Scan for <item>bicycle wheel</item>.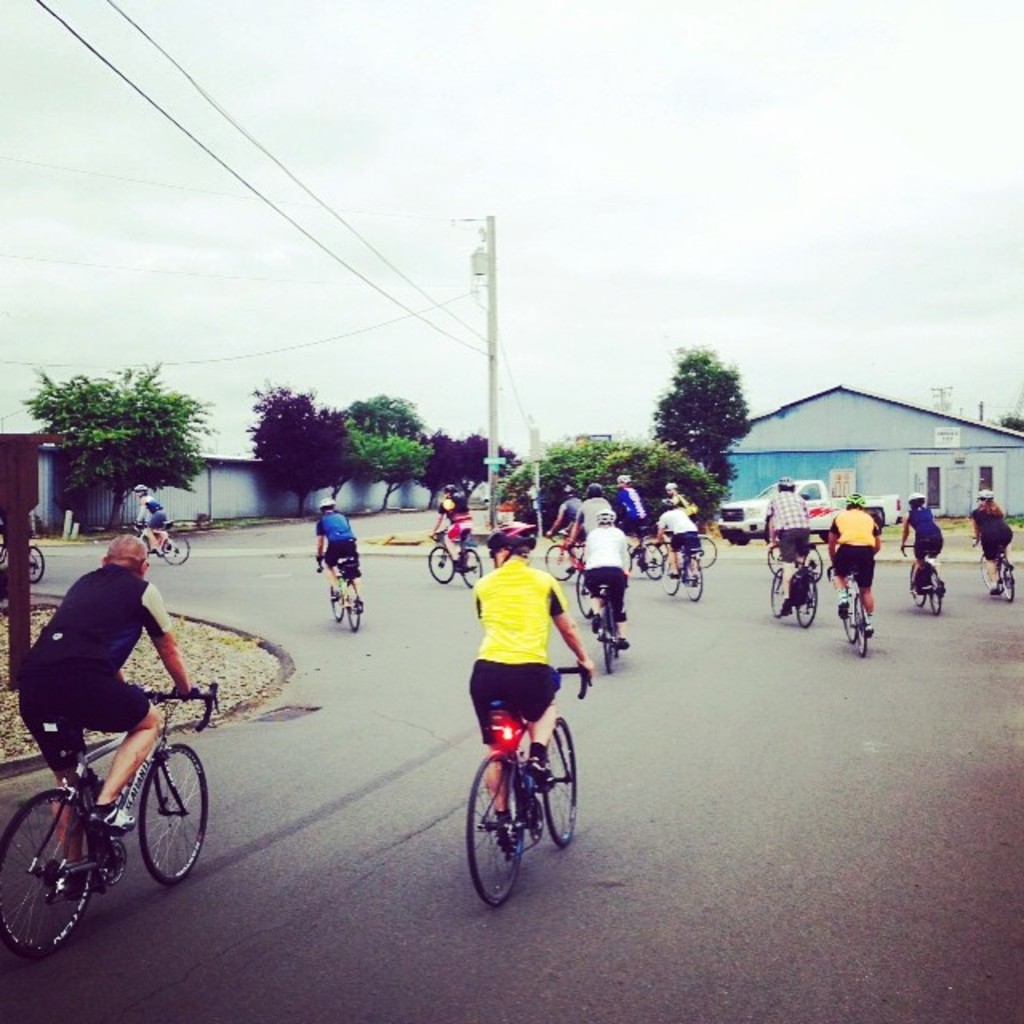
Scan result: box=[1000, 557, 1014, 600].
